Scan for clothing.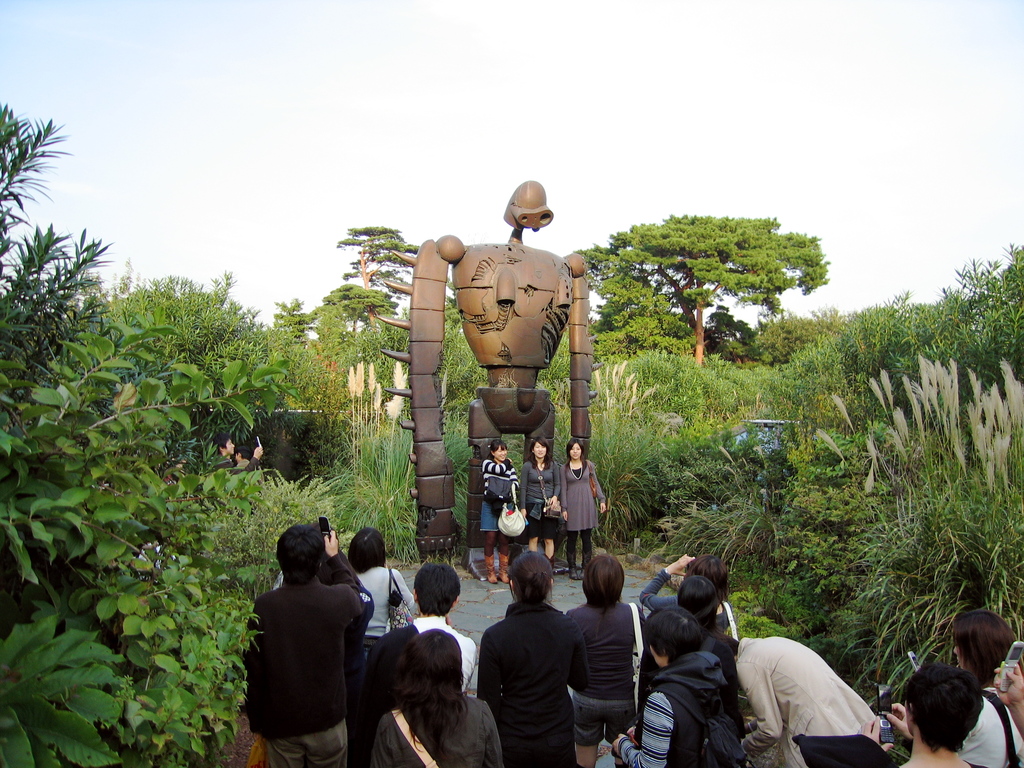
Scan result: x1=477 y1=457 x2=520 y2=534.
